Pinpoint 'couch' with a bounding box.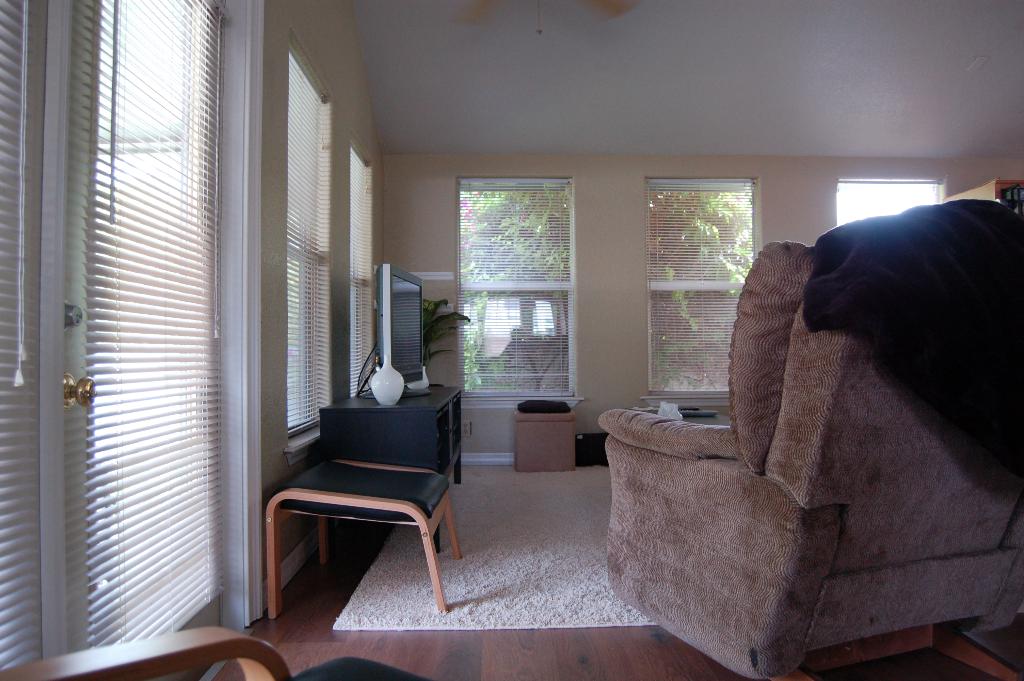
0,623,433,680.
